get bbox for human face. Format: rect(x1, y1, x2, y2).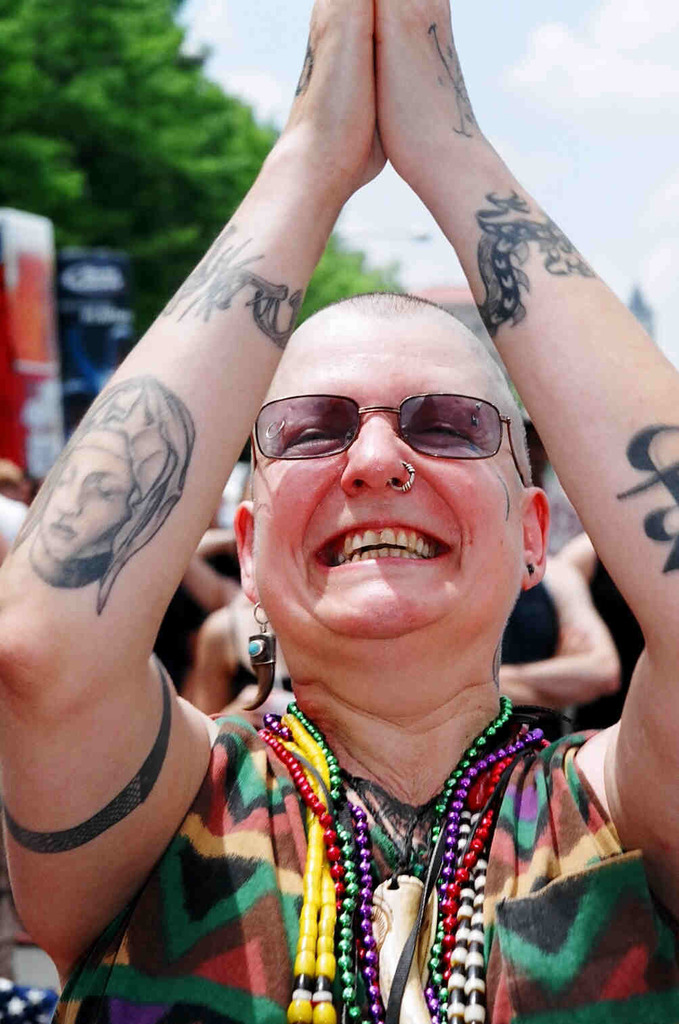
rect(247, 307, 512, 673).
